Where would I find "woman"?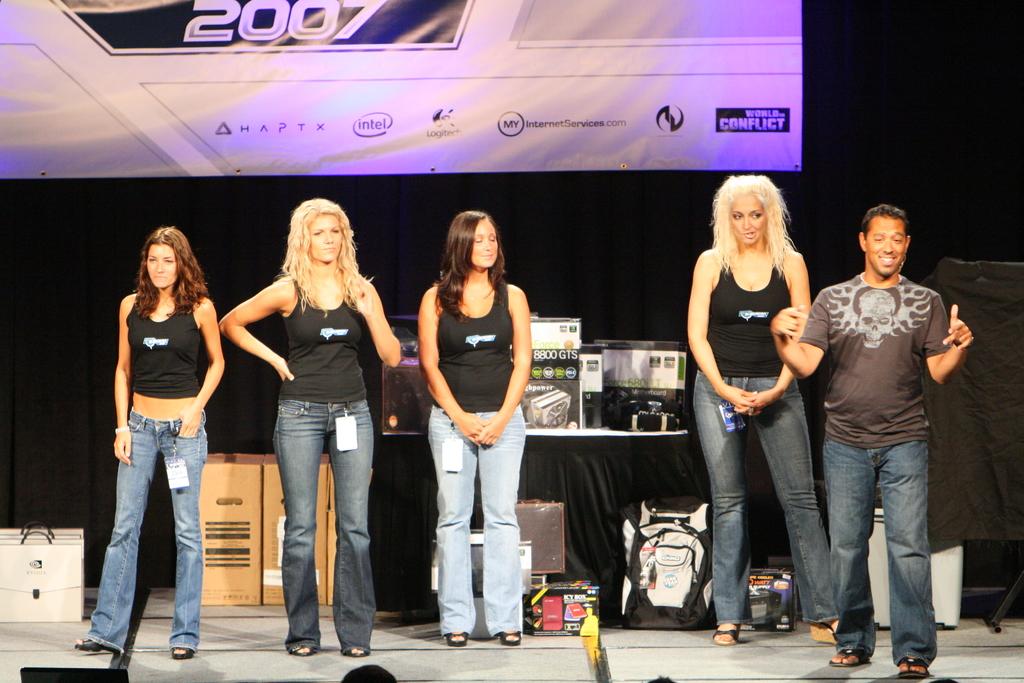
At {"x1": 685, "y1": 173, "x2": 840, "y2": 650}.
